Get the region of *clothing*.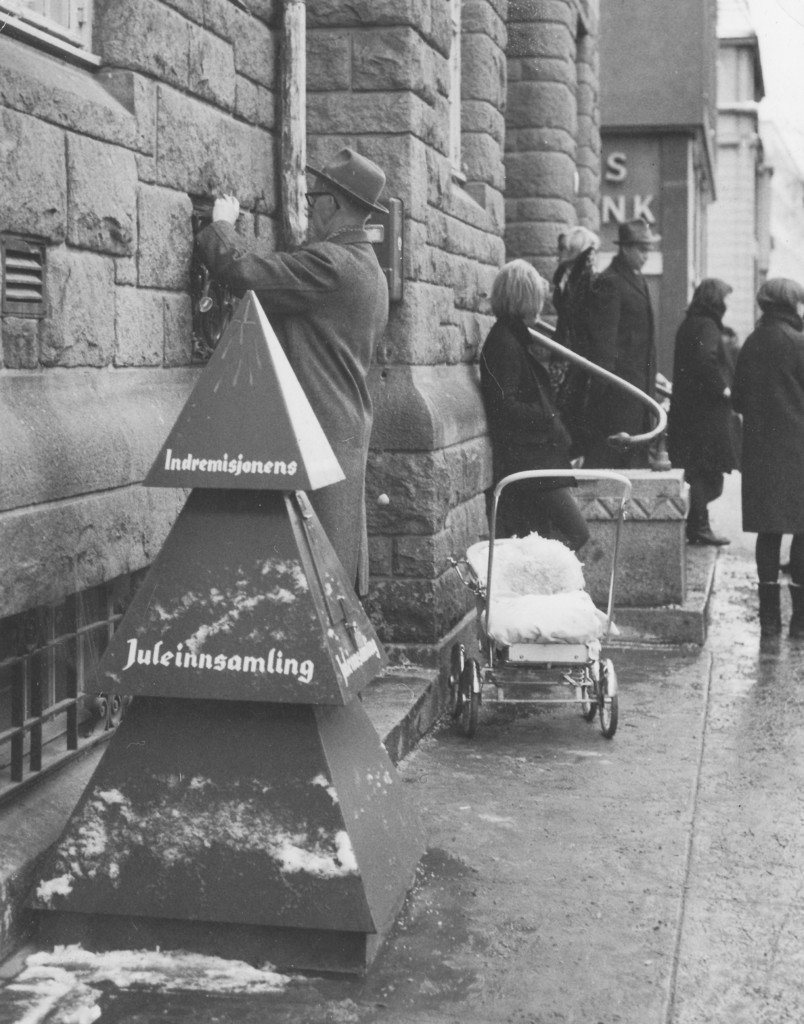
(left=739, top=280, right=803, bottom=581).
